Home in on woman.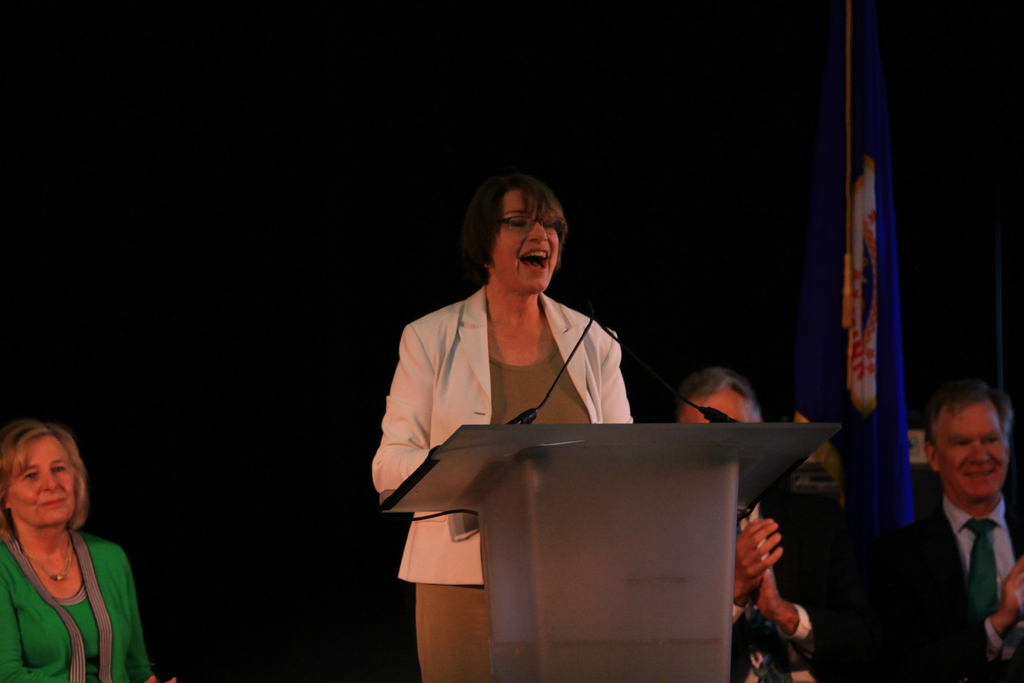
Homed in at box(369, 192, 628, 679).
